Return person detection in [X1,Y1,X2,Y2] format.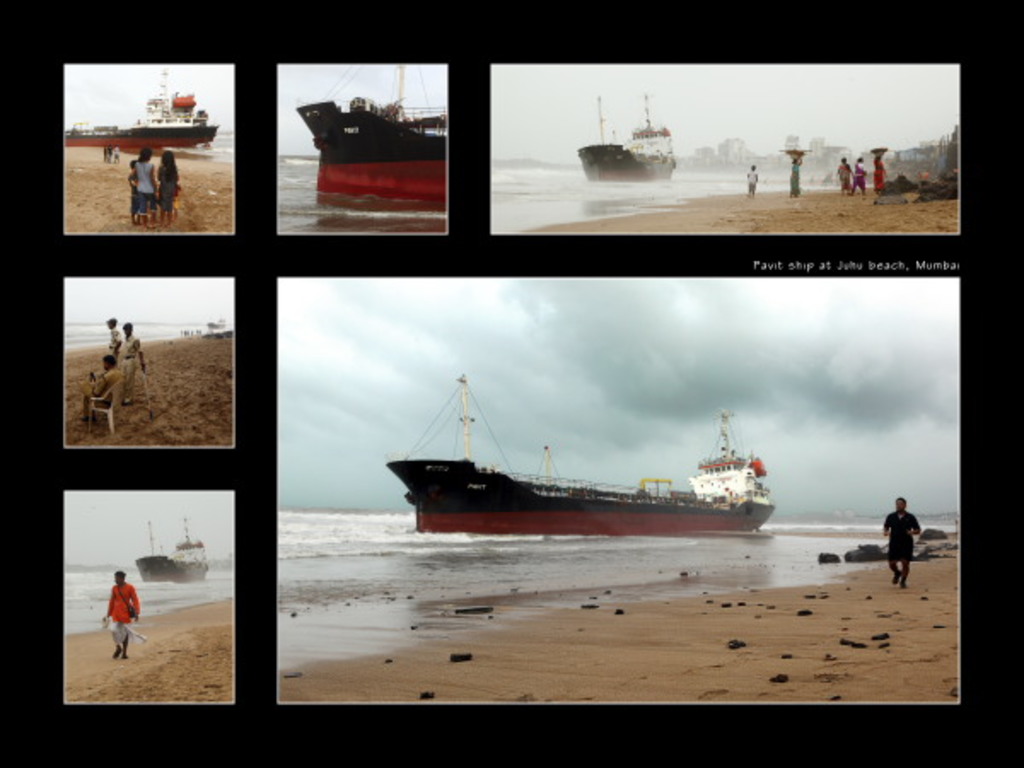
[838,155,853,195].
